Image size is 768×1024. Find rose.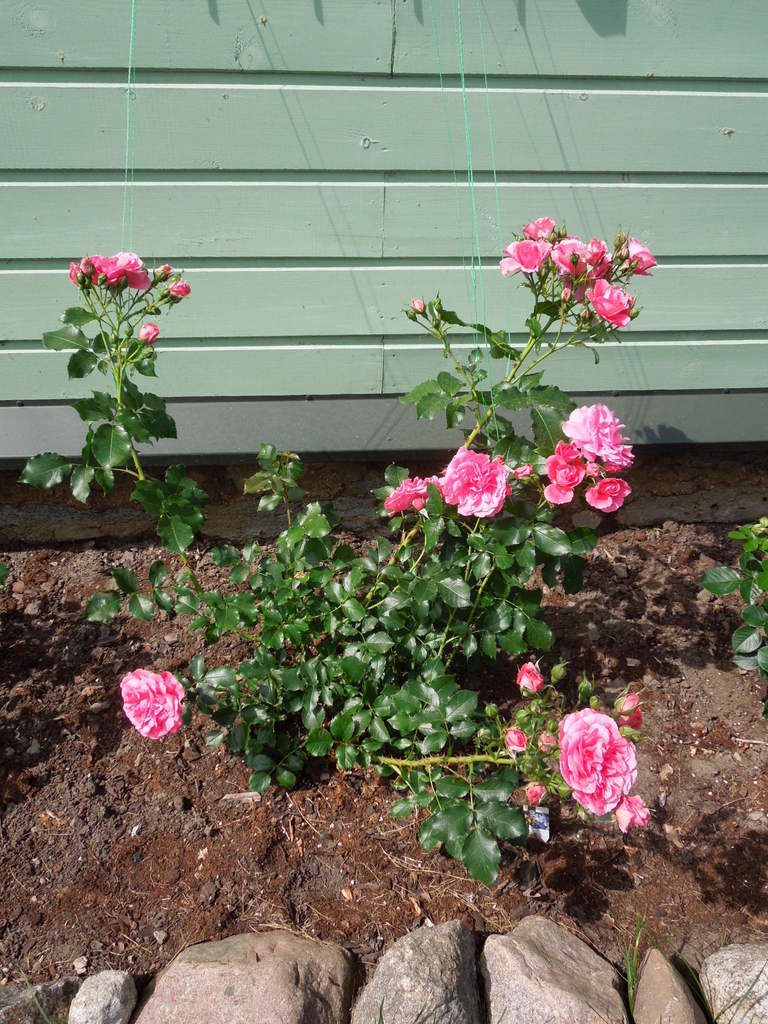
(119,666,186,745).
